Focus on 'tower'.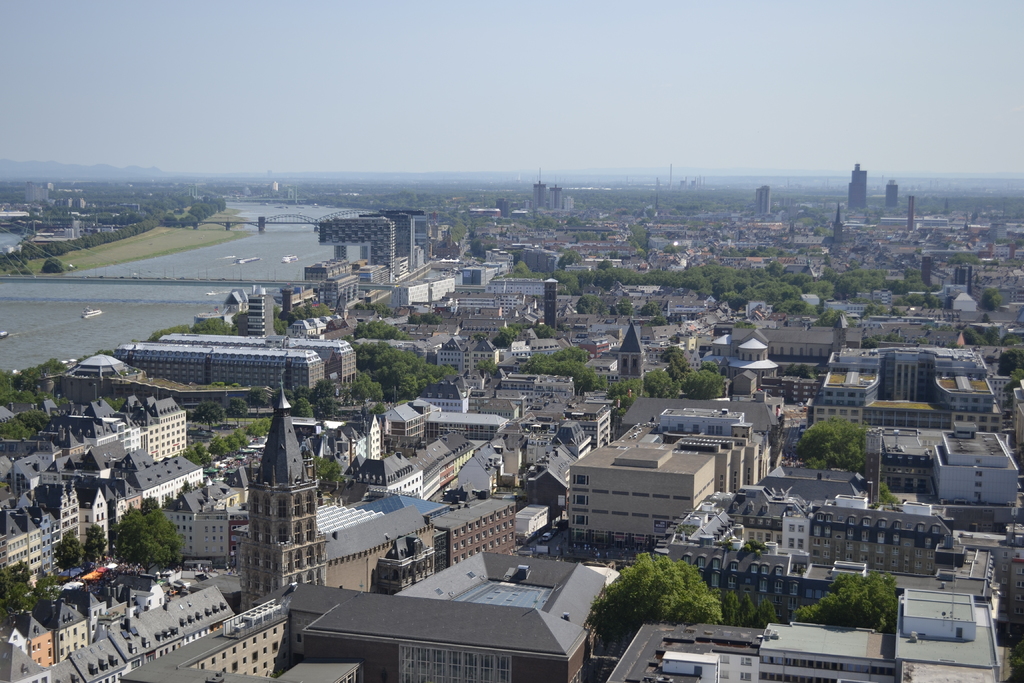
Focused at {"x1": 614, "y1": 324, "x2": 648, "y2": 386}.
